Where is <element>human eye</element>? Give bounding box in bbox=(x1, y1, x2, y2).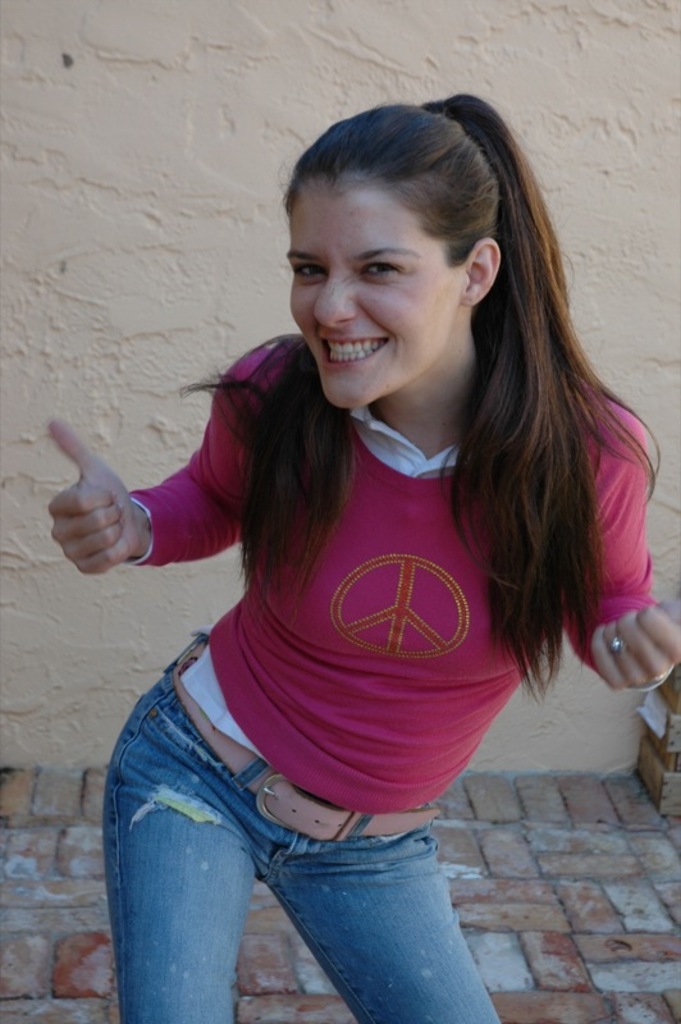
bbox=(356, 259, 407, 288).
